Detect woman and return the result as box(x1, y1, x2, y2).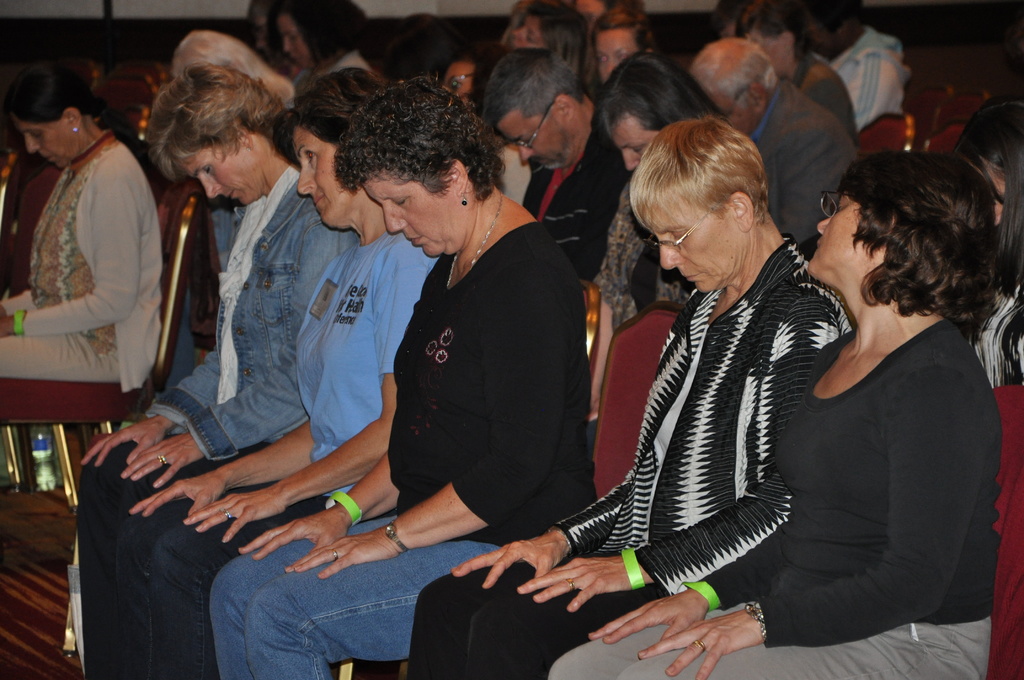
box(0, 60, 168, 392).
